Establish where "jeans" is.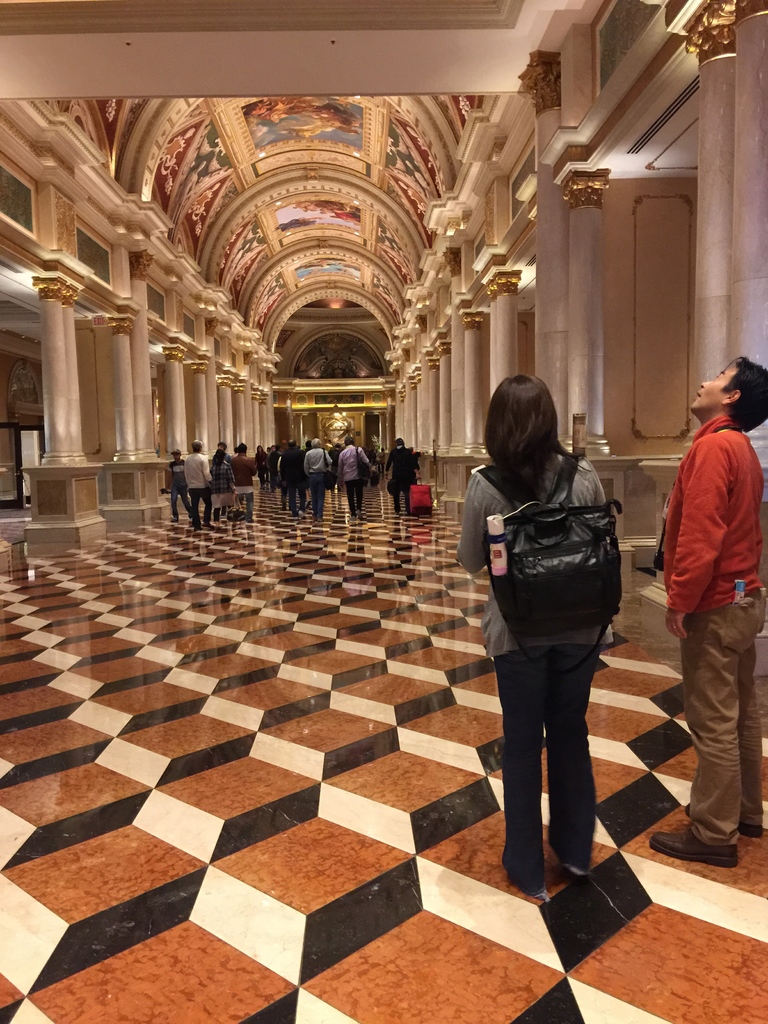
Established at crop(493, 611, 622, 892).
